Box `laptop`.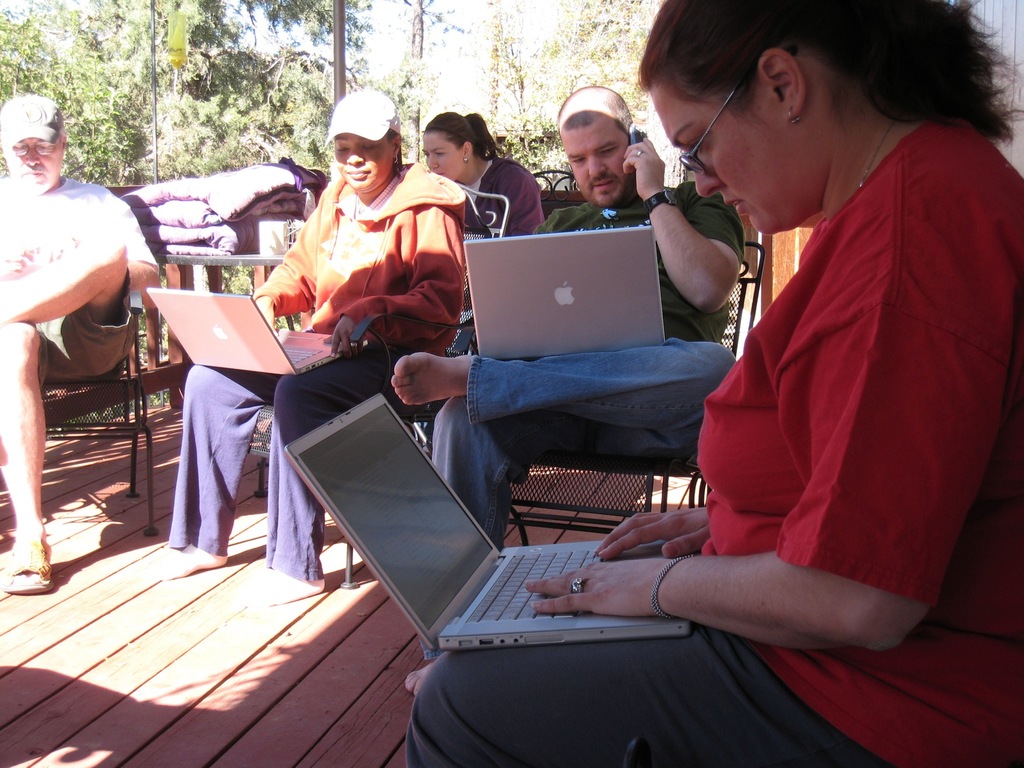
[left=147, top=285, right=366, bottom=377].
